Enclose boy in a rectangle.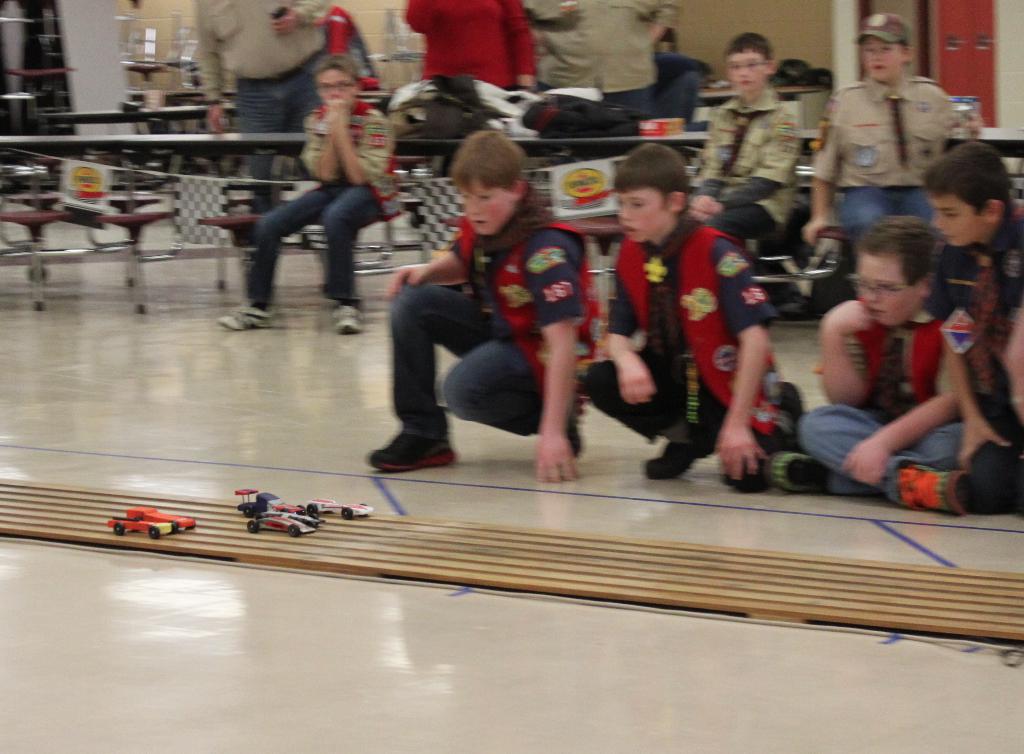
<region>687, 35, 801, 252</region>.
